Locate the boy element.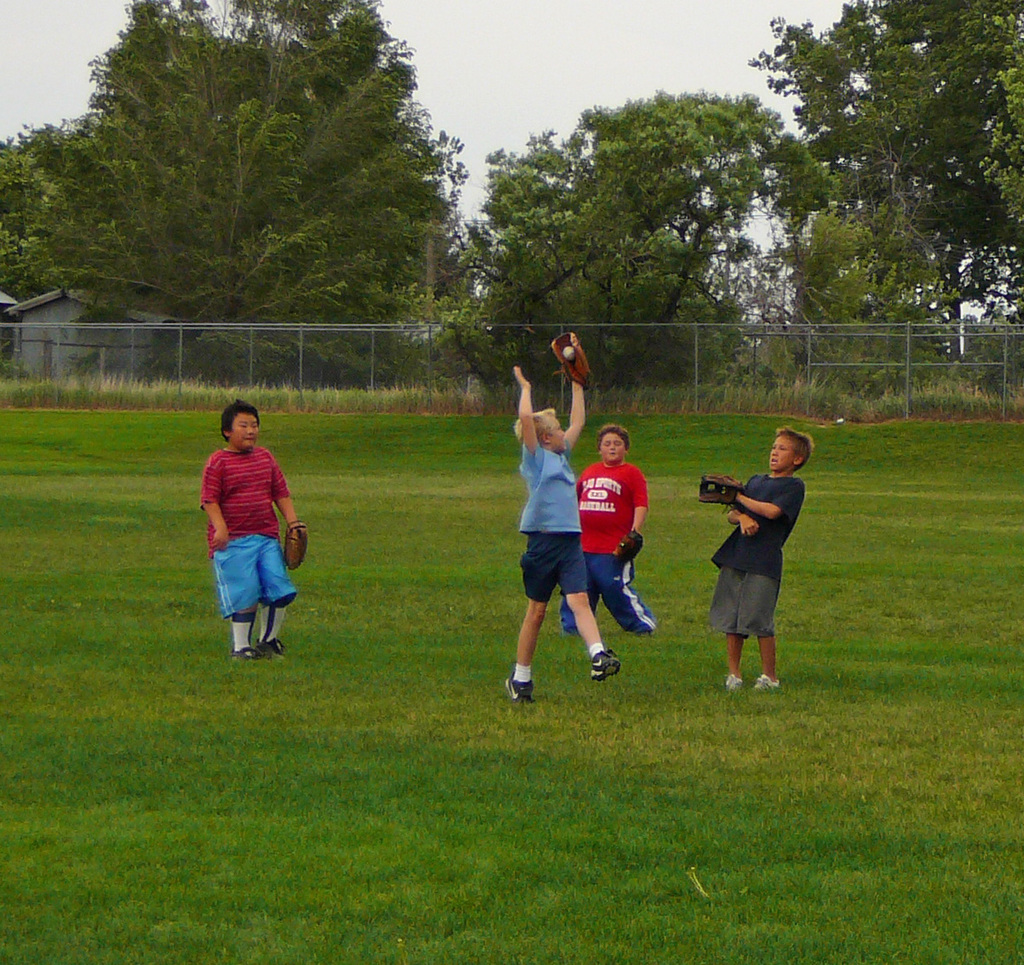
Element bbox: x1=550, y1=423, x2=674, y2=637.
